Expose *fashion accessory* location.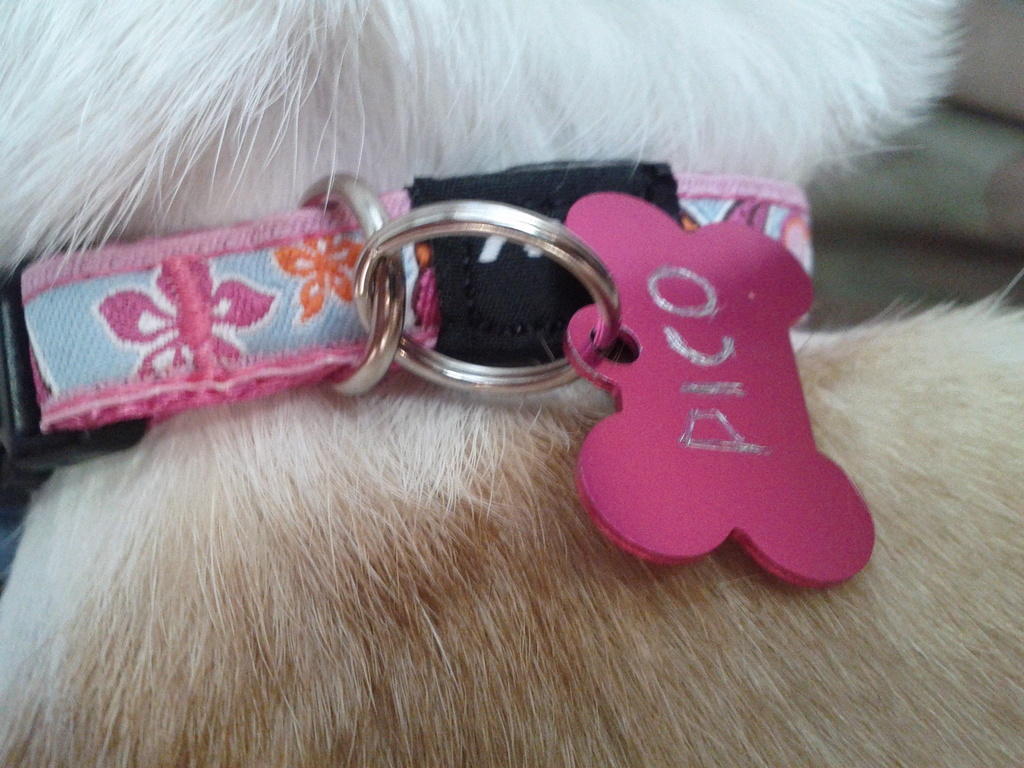
Exposed at {"x1": 0, "y1": 160, "x2": 874, "y2": 590}.
